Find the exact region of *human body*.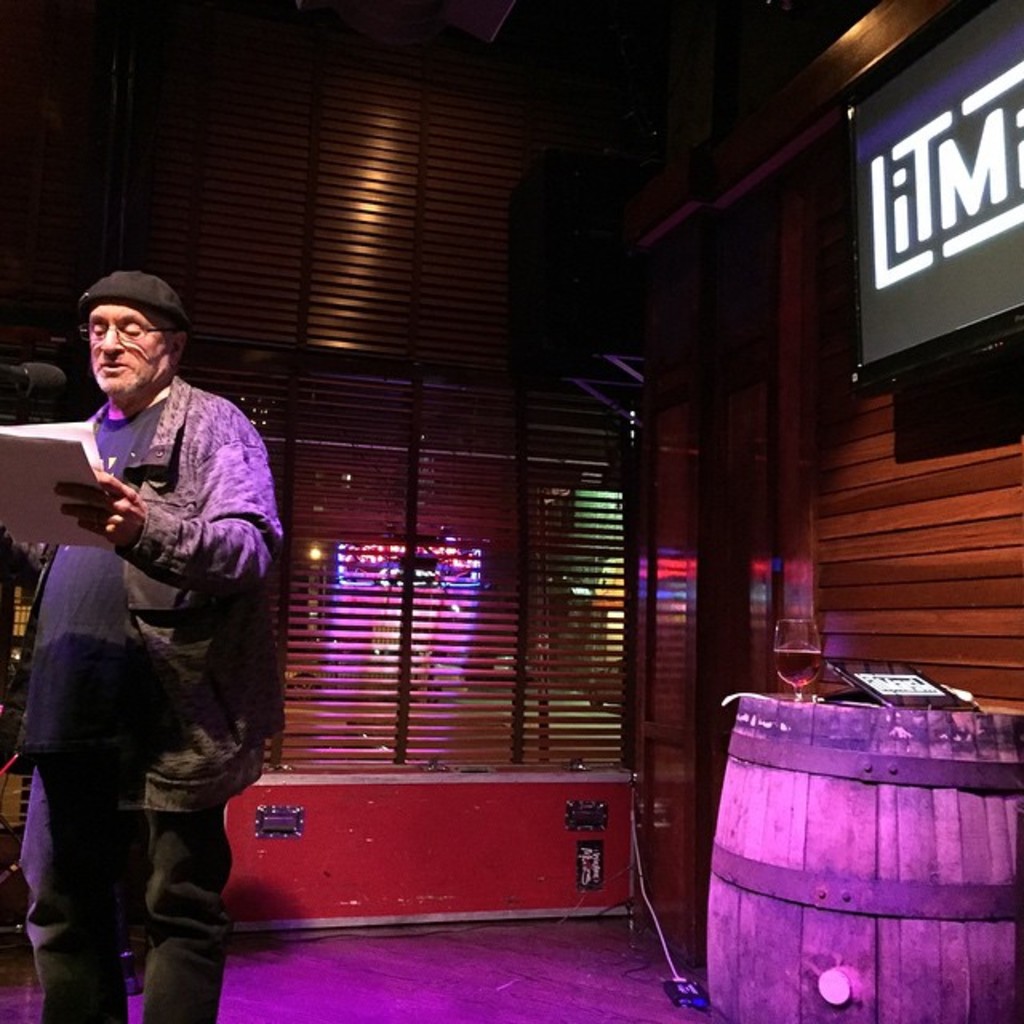
Exact region: <box>34,264,282,987</box>.
